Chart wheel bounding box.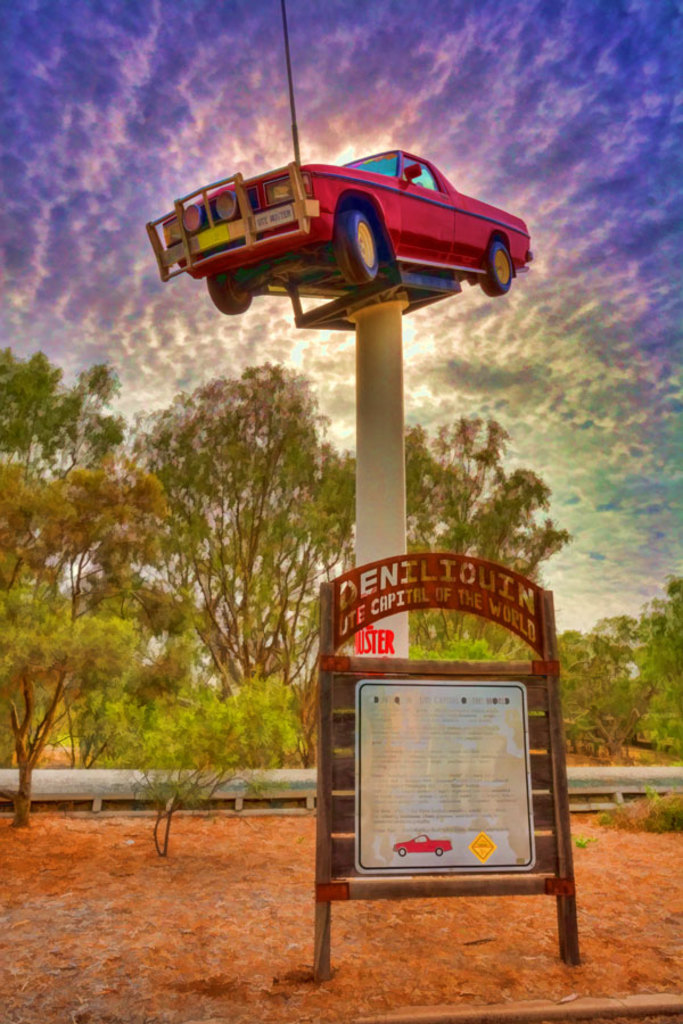
Charted: detection(207, 264, 252, 316).
